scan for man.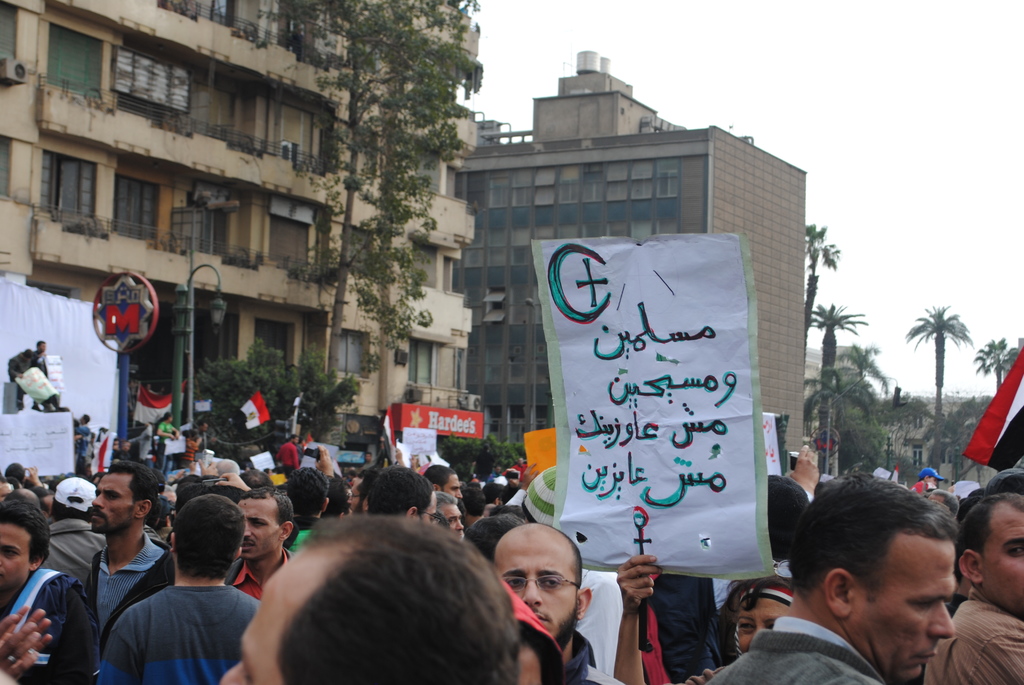
Scan result: pyautogui.locateOnScreen(698, 471, 956, 684).
